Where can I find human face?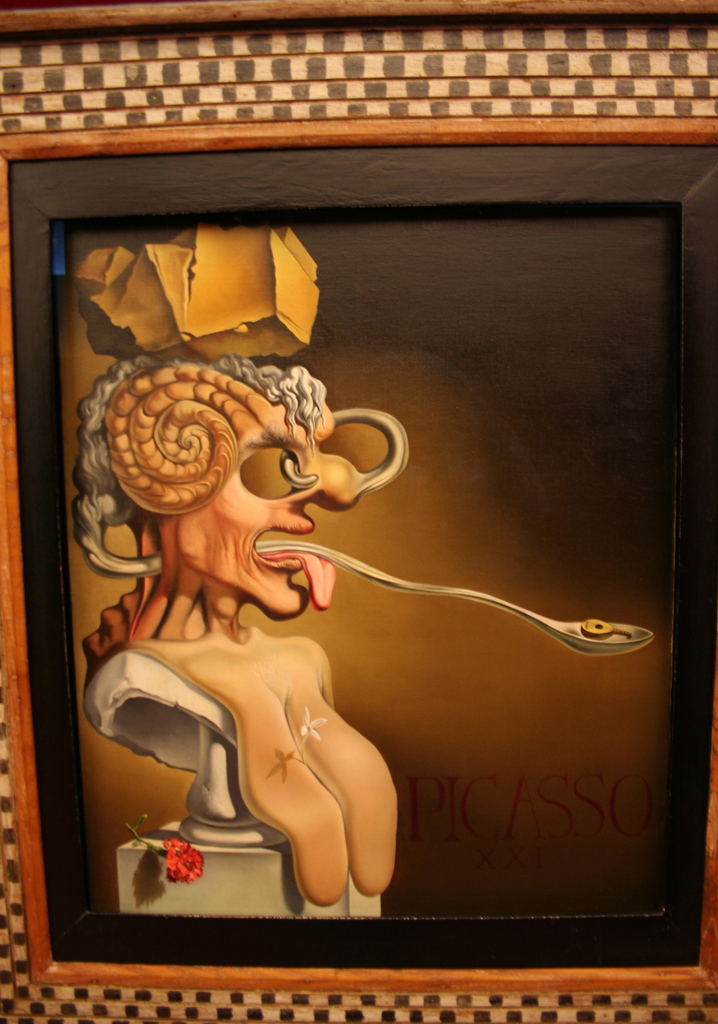
You can find it at [left=177, top=393, right=355, bottom=619].
